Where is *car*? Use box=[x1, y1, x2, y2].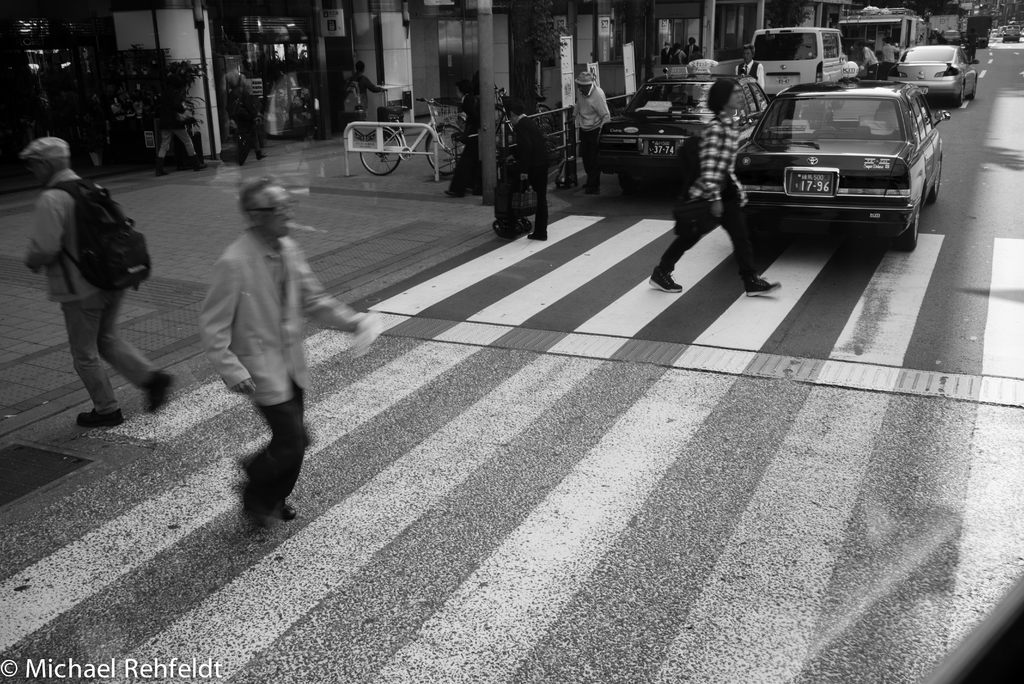
box=[591, 72, 771, 193].
